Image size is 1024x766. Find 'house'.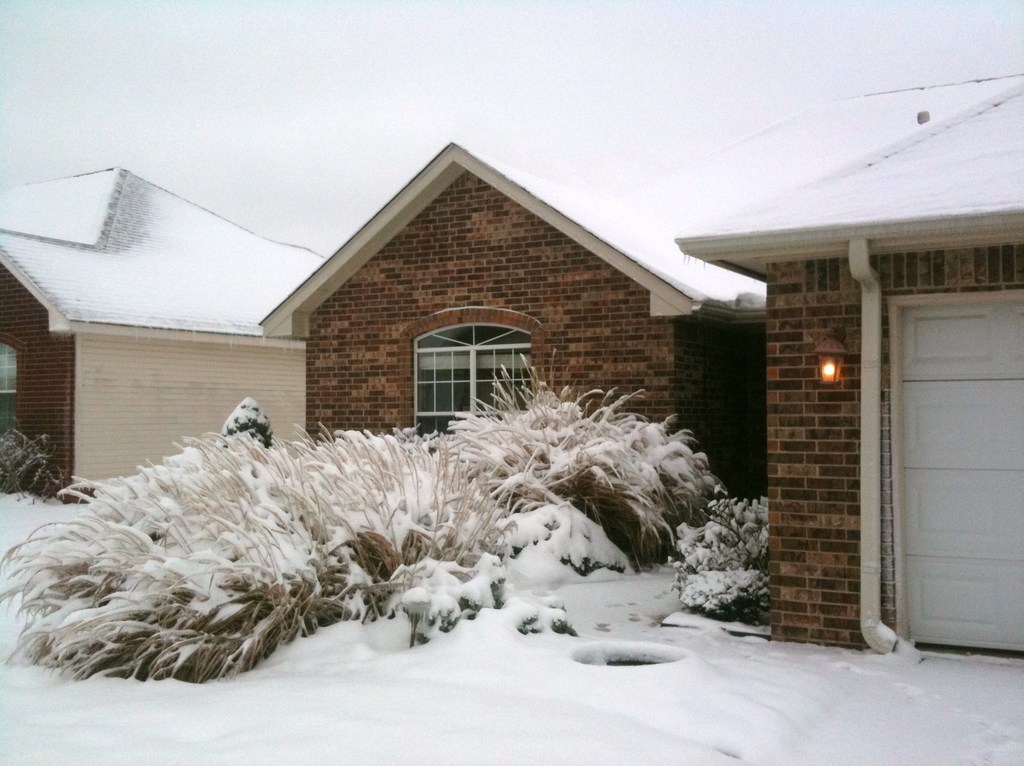
bbox=[678, 68, 1023, 666].
